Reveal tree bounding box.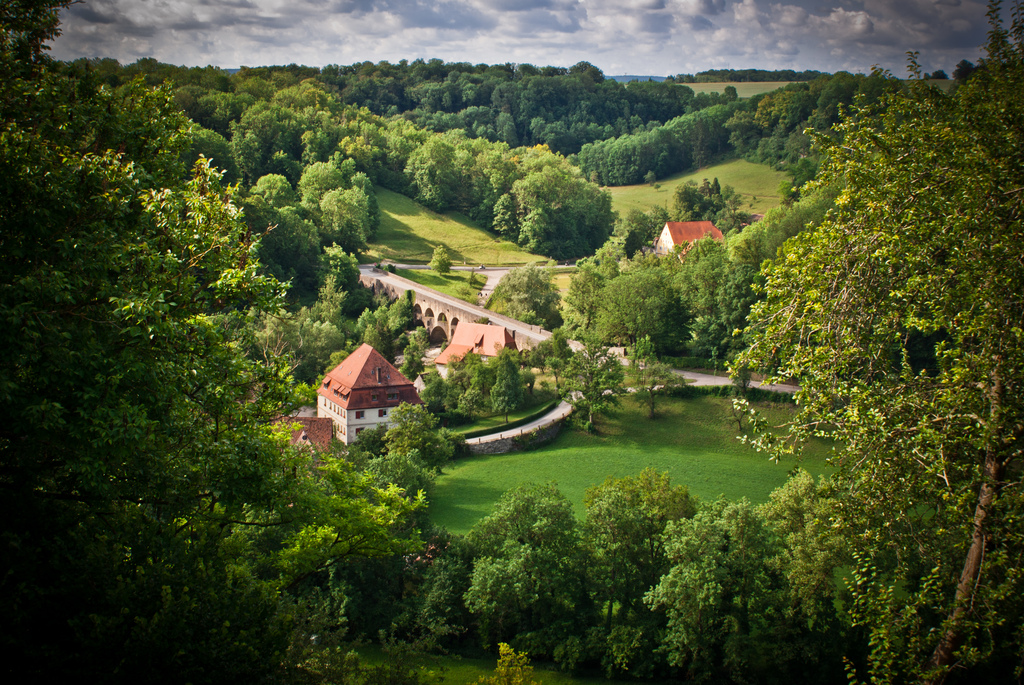
Revealed: select_region(557, 332, 635, 437).
